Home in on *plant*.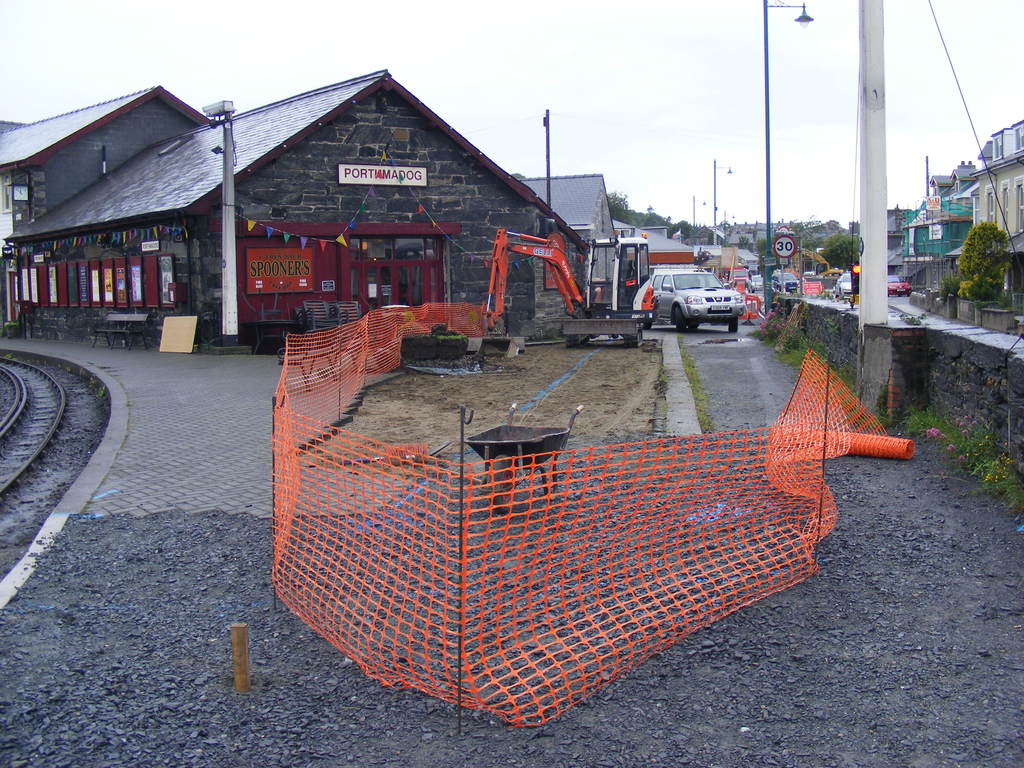
Homed in at bbox(403, 310, 418, 323).
